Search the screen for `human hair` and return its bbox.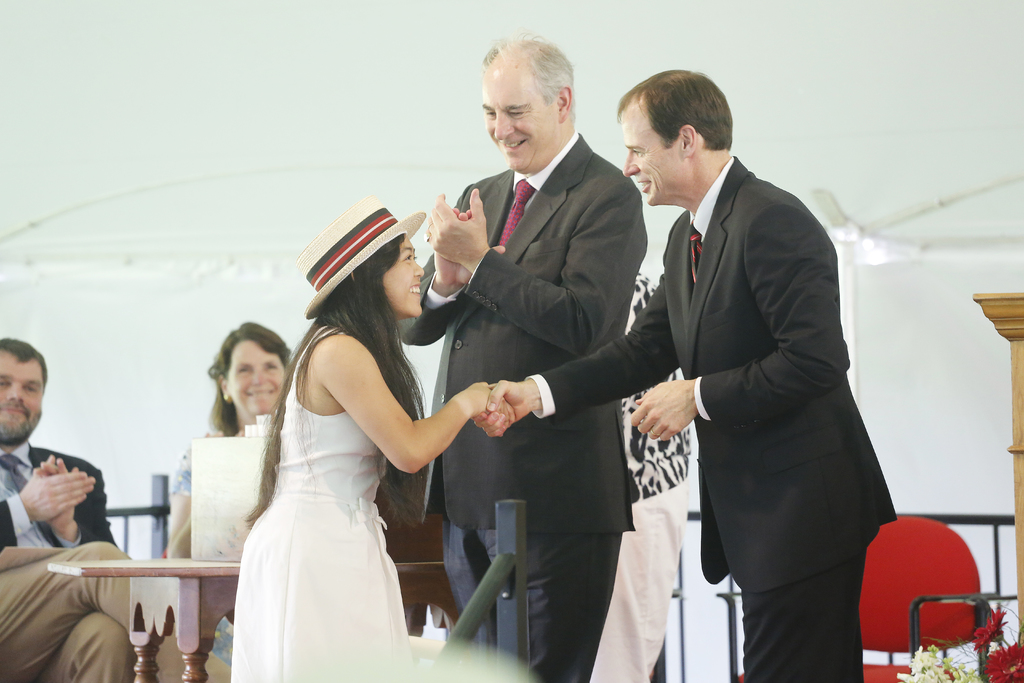
Found: (240,235,434,534).
